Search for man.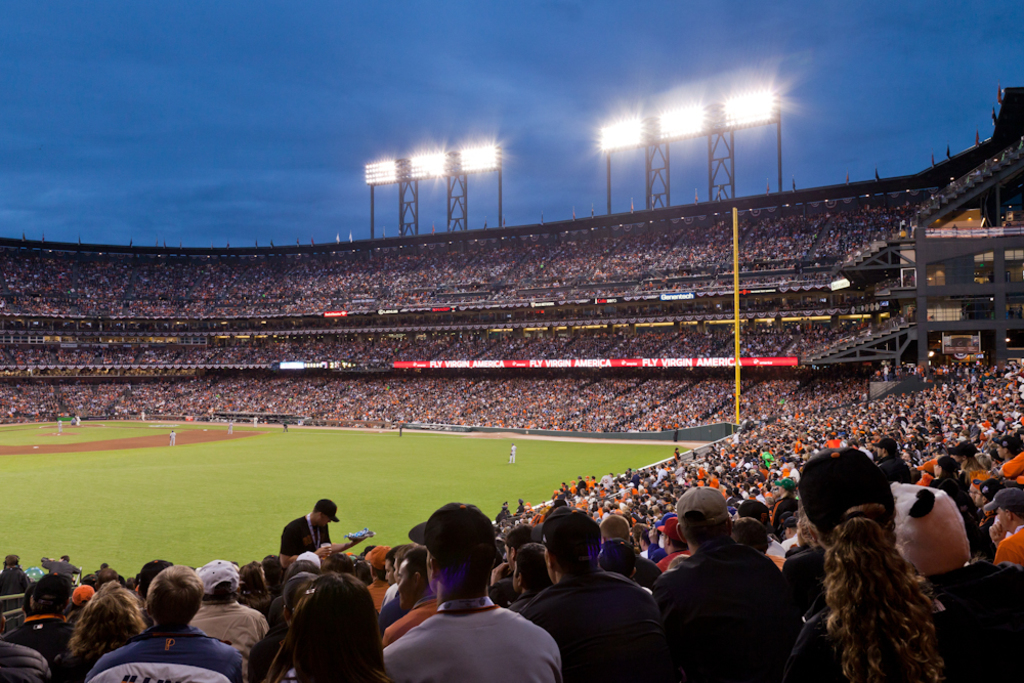
Found at pyautogui.locateOnScreen(658, 481, 793, 682).
